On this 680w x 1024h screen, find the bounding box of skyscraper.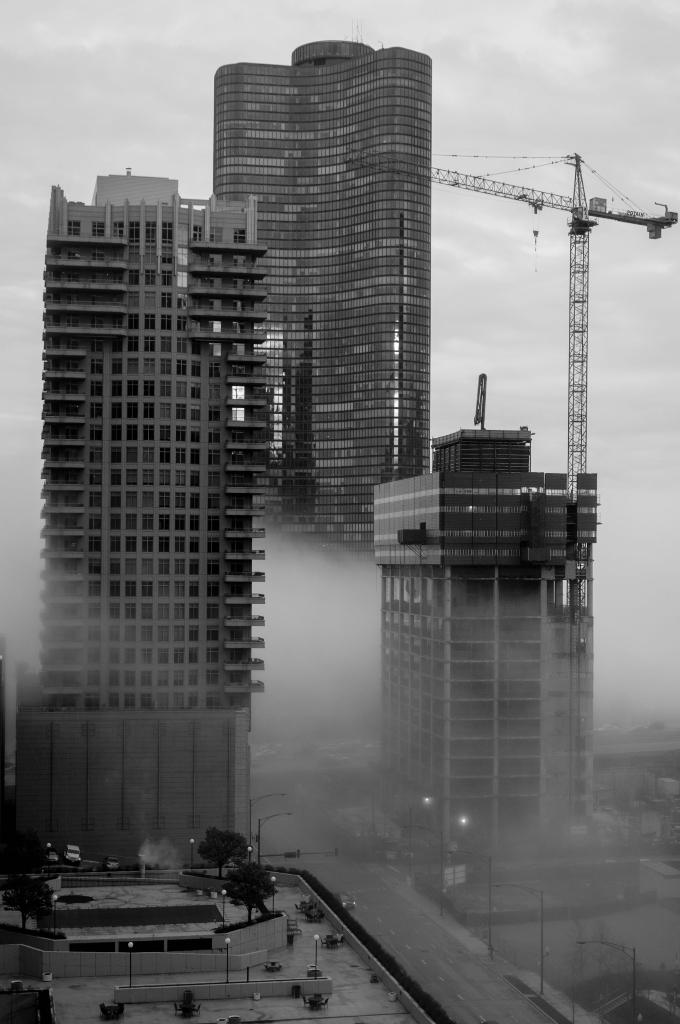
Bounding box: (left=37, top=174, right=271, bottom=727).
